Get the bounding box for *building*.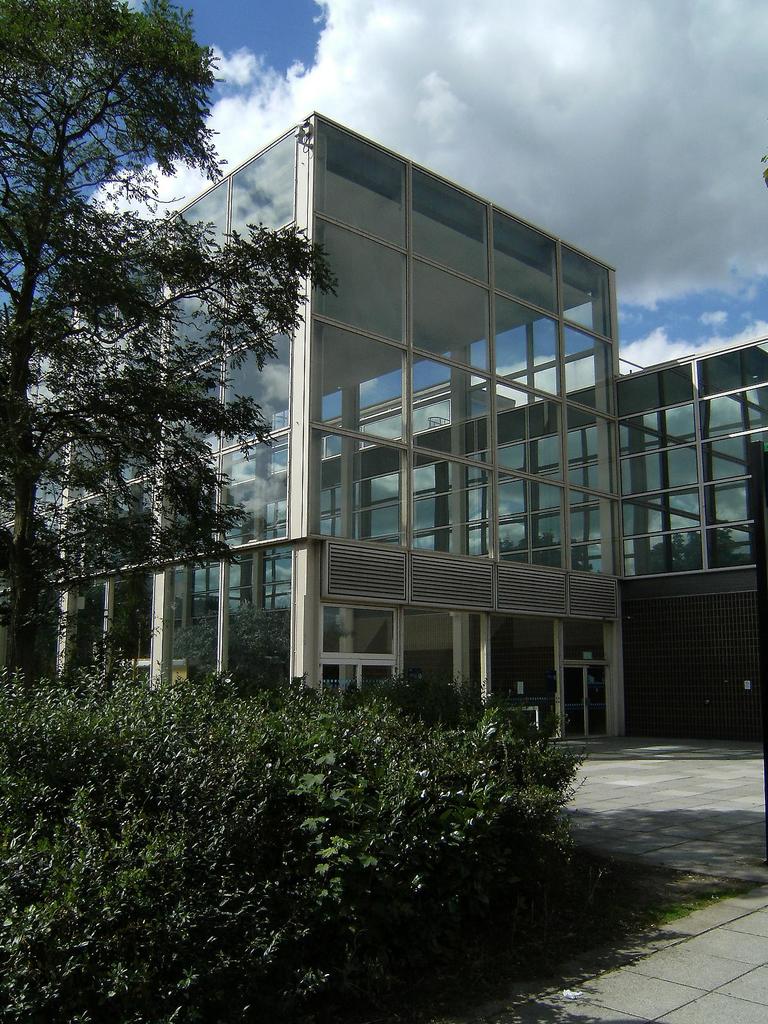
{"left": 0, "top": 111, "right": 767, "bottom": 751}.
